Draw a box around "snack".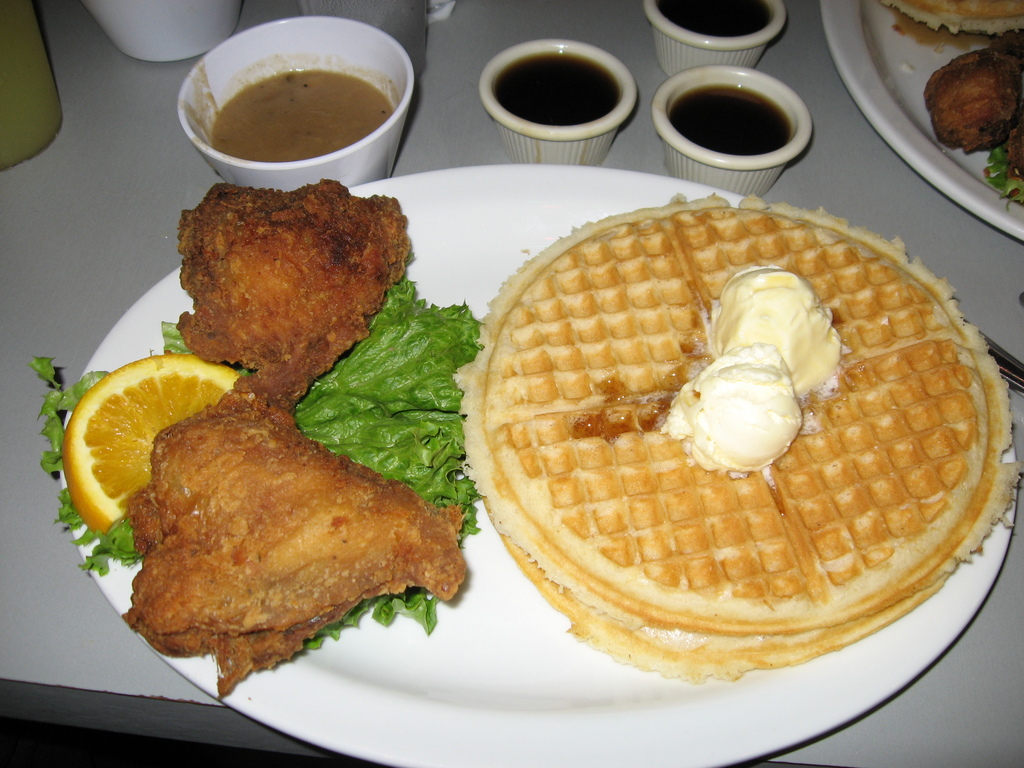
(left=451, top=190, right=1022, bottom=686).
